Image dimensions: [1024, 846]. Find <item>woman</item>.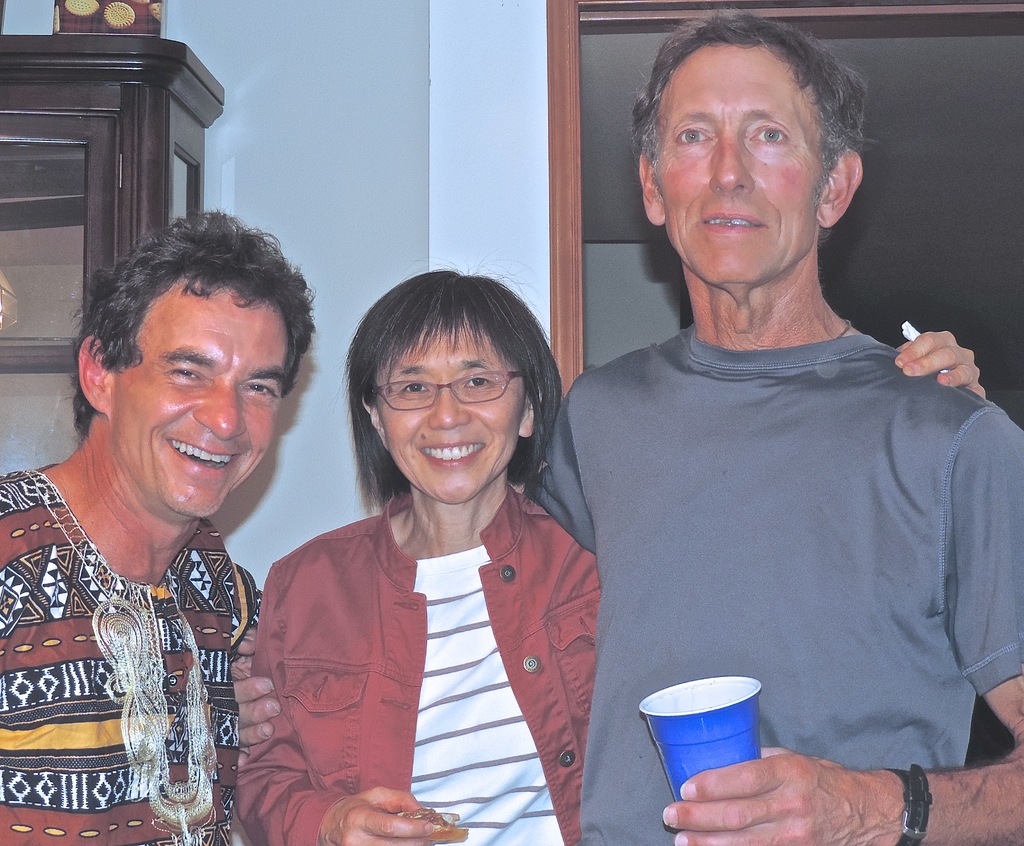
region(244, 266, 636, 842).
